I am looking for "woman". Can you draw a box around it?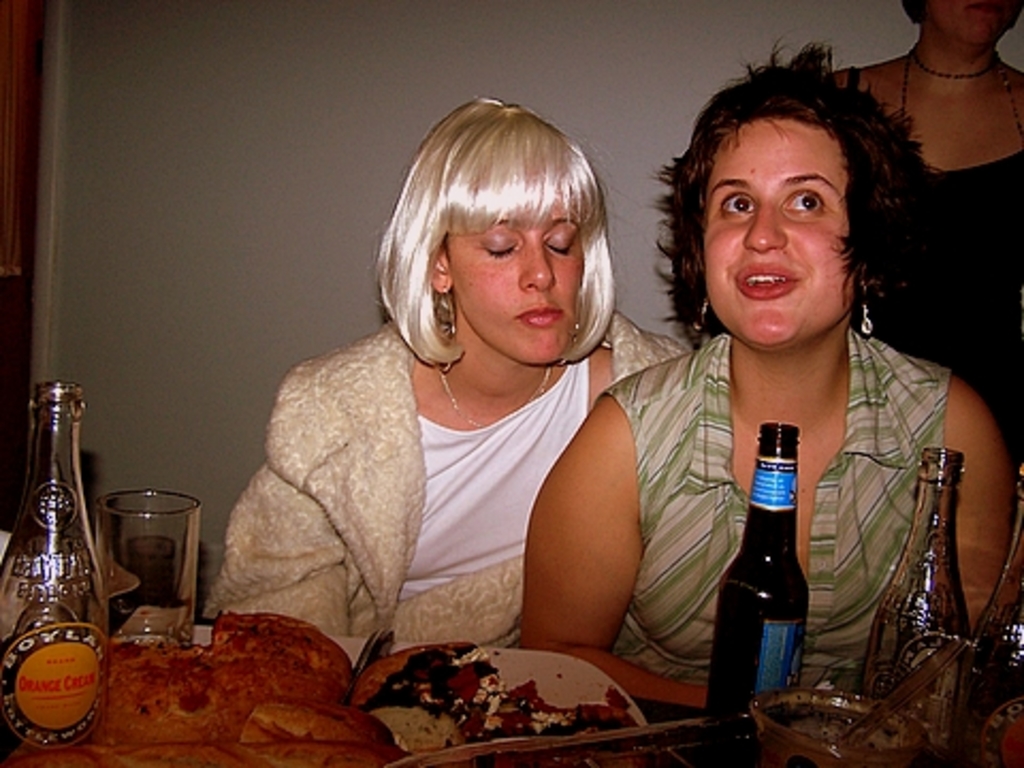
Sure, the bounding box is [x1=205, y1=111, x2=691, y2=687].
